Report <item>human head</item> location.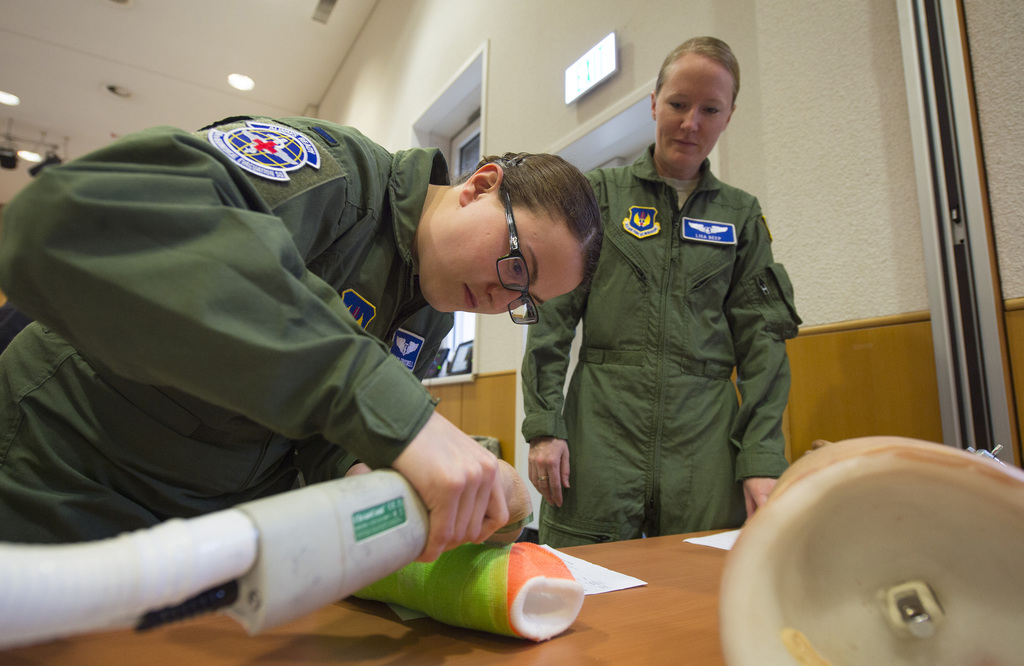
Report: region(652, 35, 736, 173).
